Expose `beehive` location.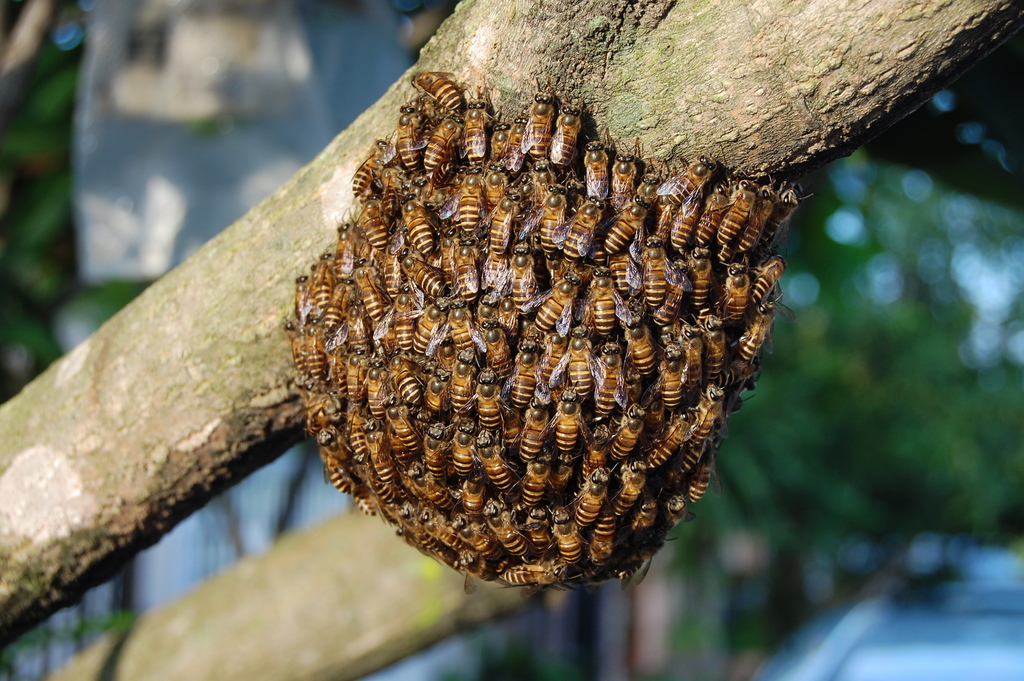
Exposed at Rect(285, 69, 815, 594).
